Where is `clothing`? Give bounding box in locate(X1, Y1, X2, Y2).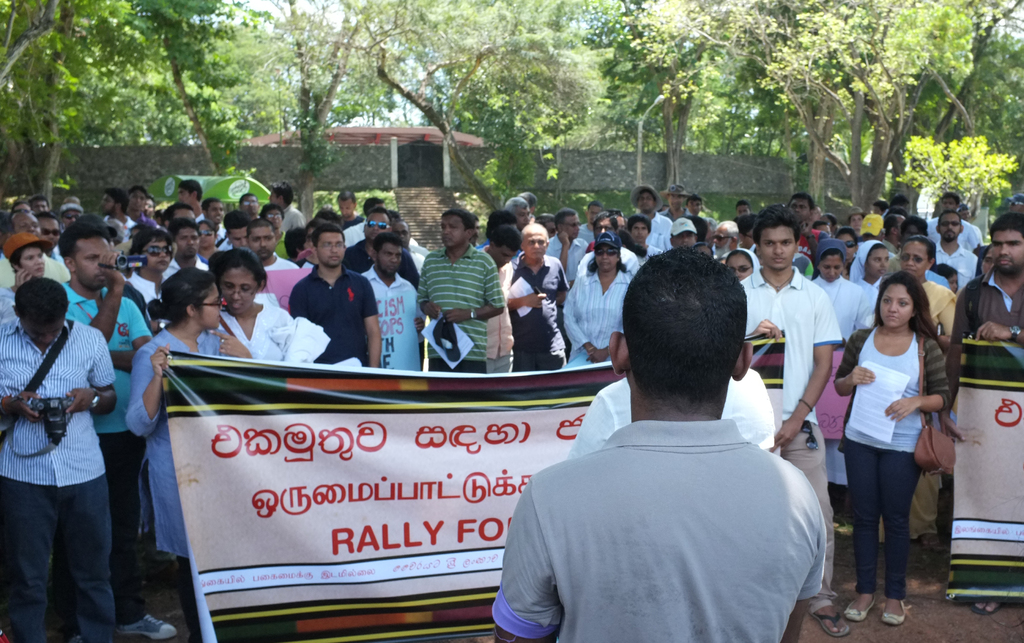
locate(0, 319, 144, 642).
